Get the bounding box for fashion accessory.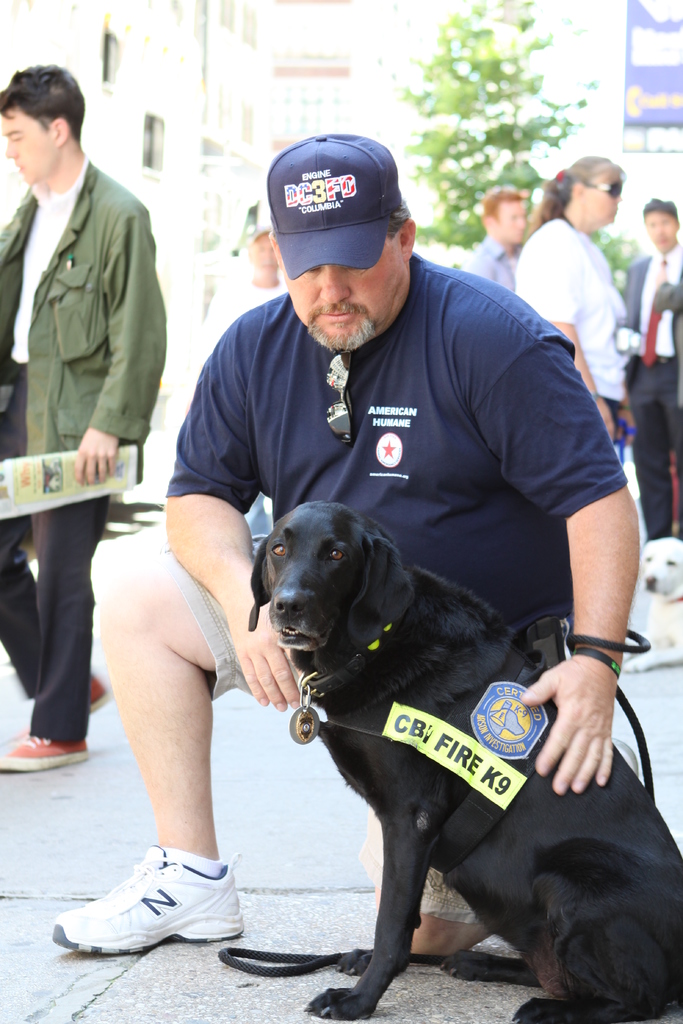
(324, 346, 354, 449).
